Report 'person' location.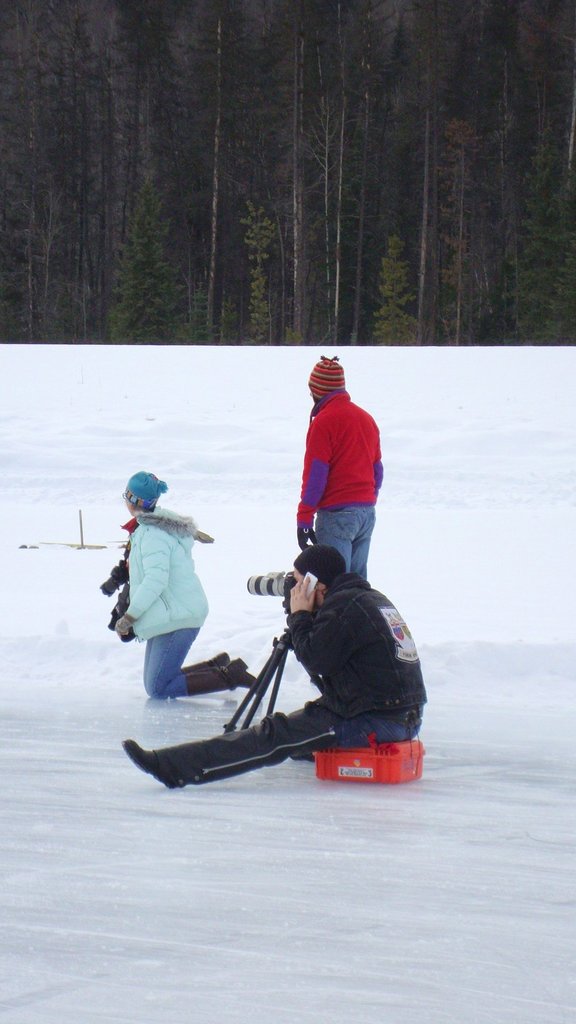
Report: Rect(121, 545, 429, 788).
